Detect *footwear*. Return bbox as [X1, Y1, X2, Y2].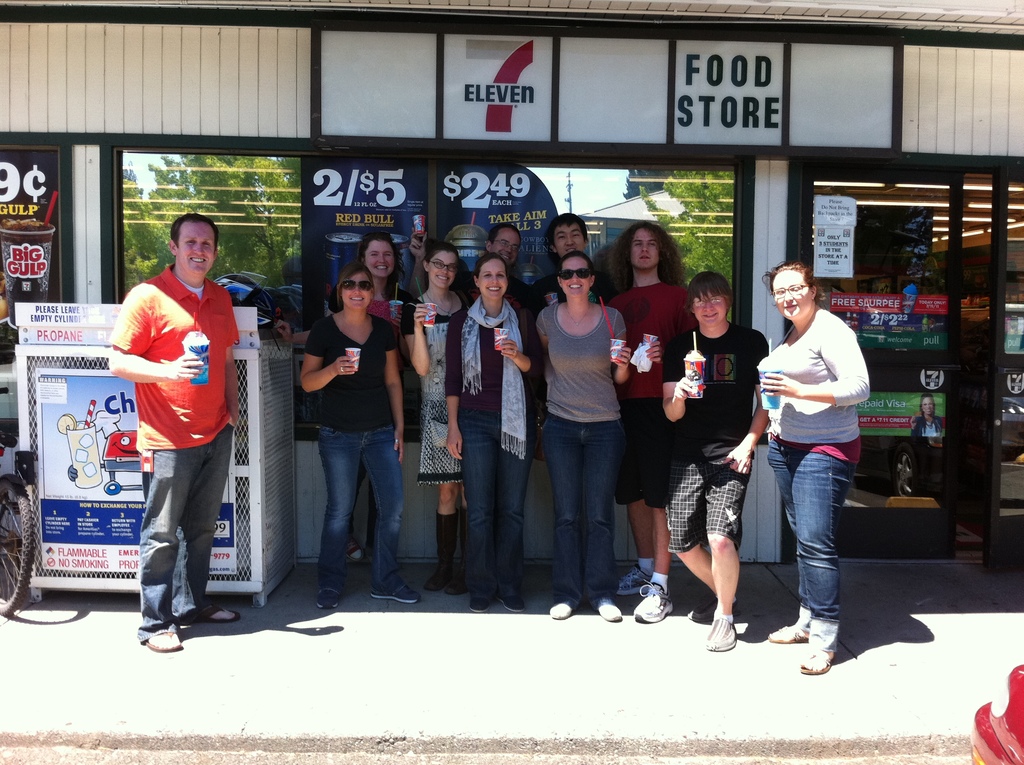
[705, 617, 739, 654].
